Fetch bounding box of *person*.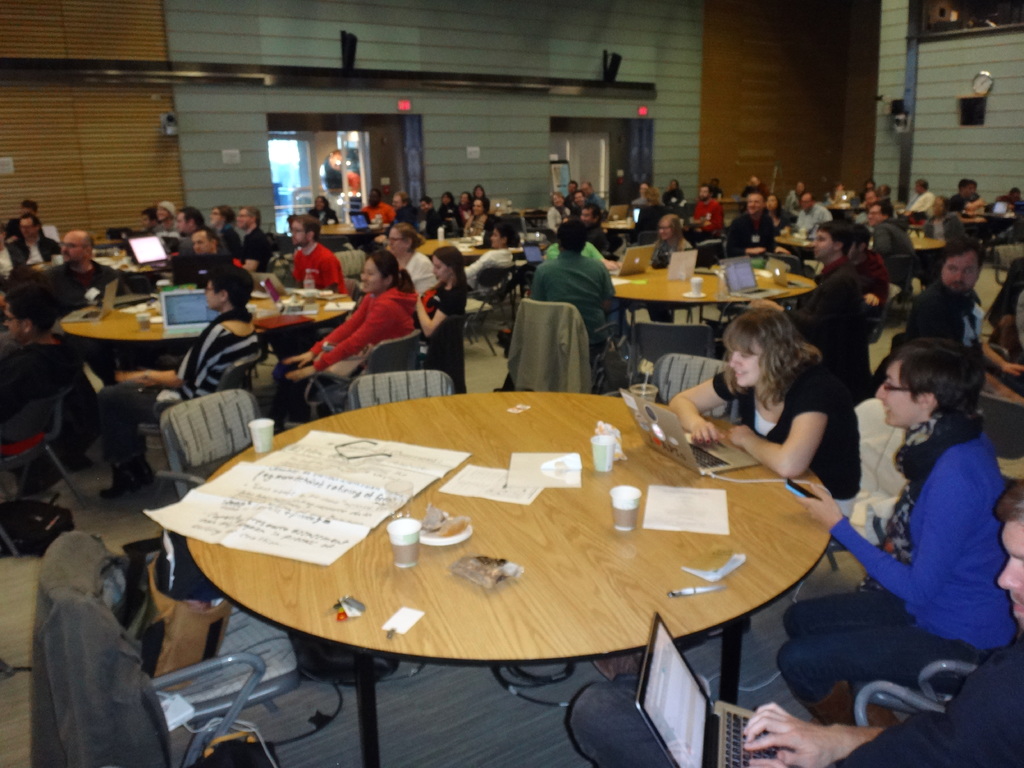
Bbox: l=848, t=223, r=888, b=325.
